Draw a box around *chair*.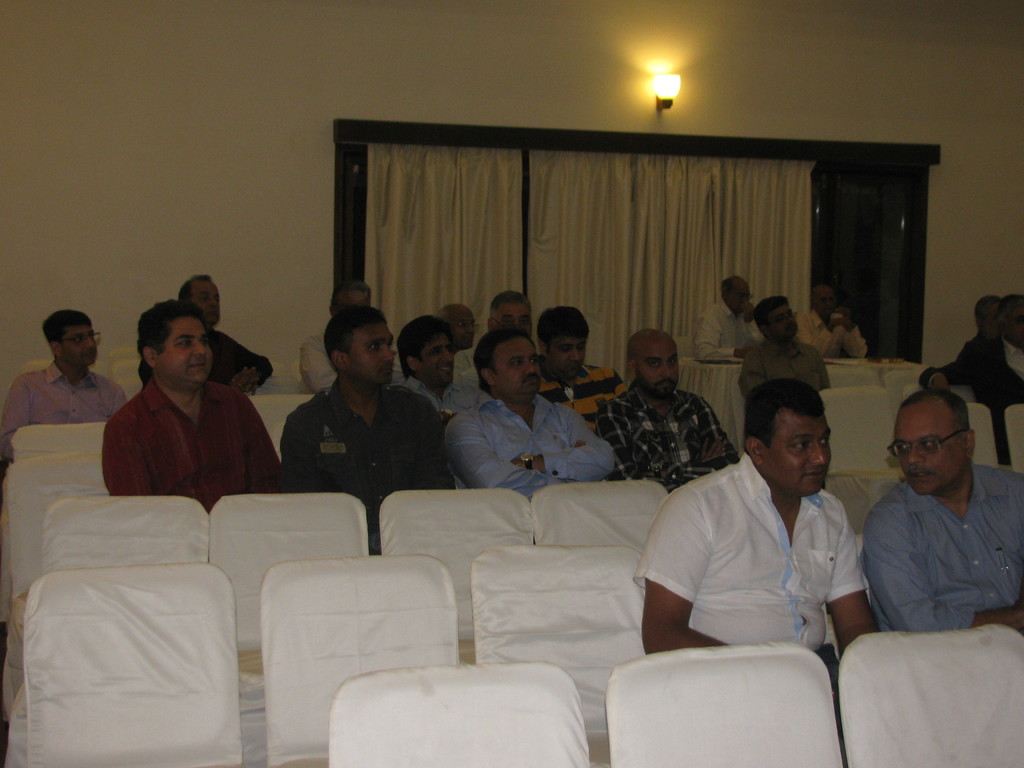
select_region(966, 403, 997, 467).
